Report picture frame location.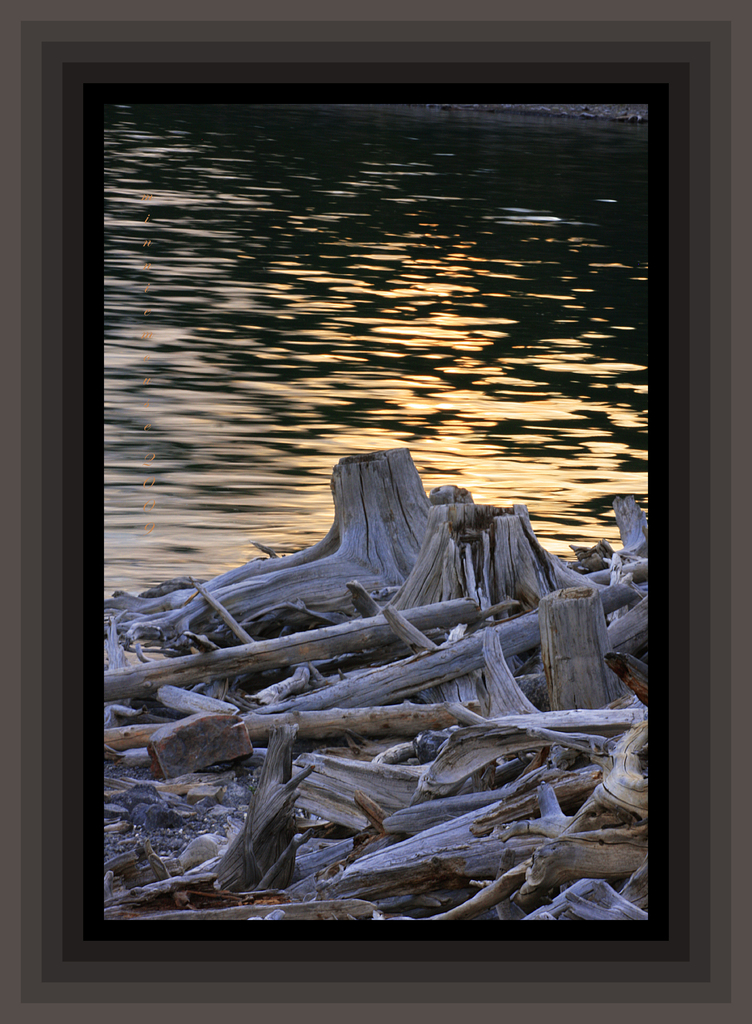
Report: {"x1": 76, "y1": 85, "x2": 671, "y2": 942}.
